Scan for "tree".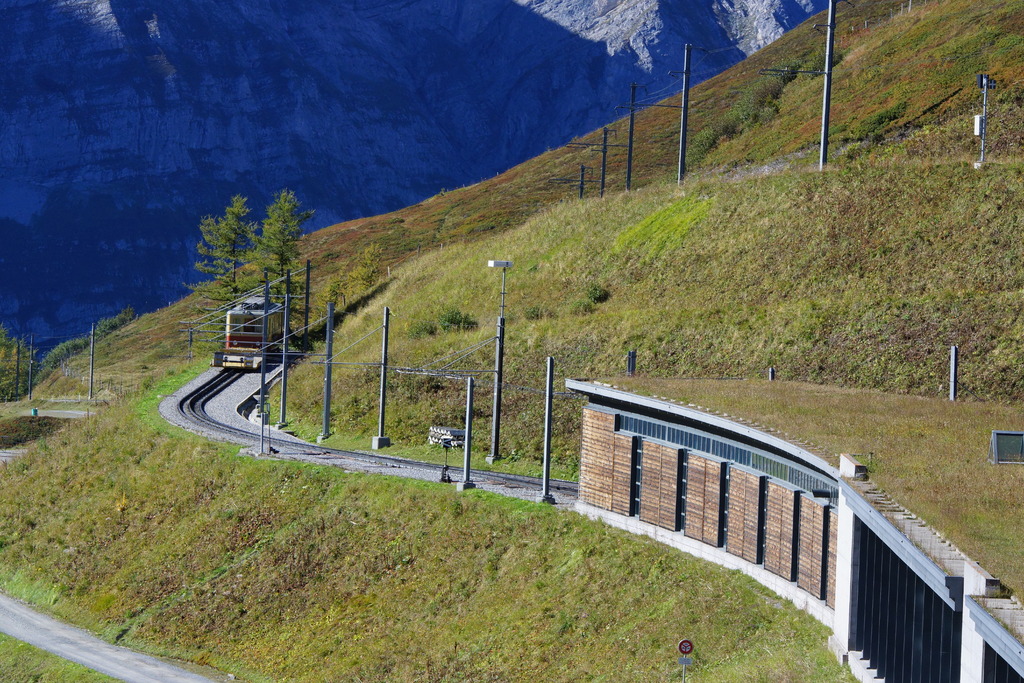
Scan result: <bbox>41, 341, 93, 375</bbox>.
